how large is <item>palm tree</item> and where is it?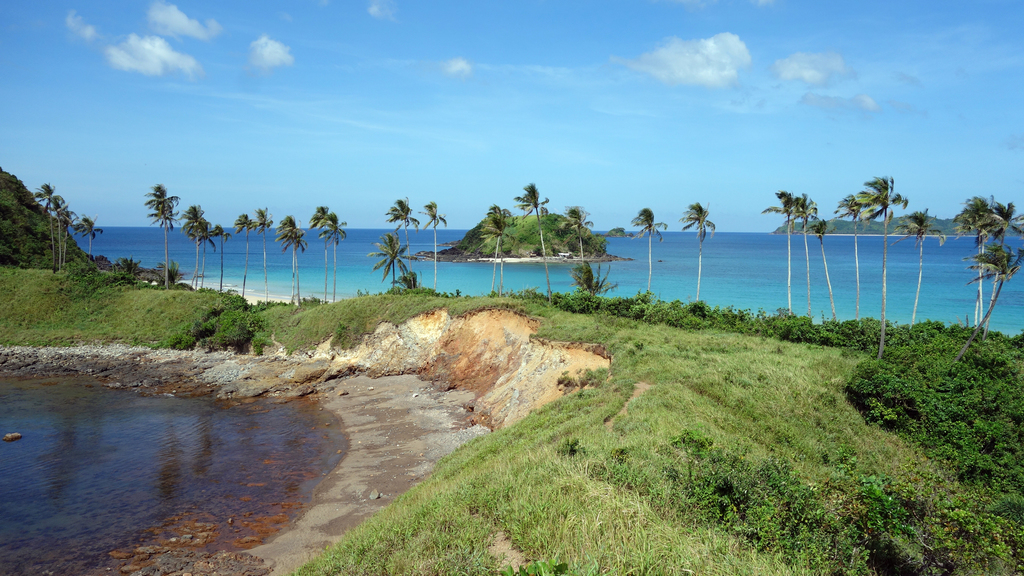
Bounding box: {"left": 626, "top": 195, "right": 660, "bottom": 316}.
